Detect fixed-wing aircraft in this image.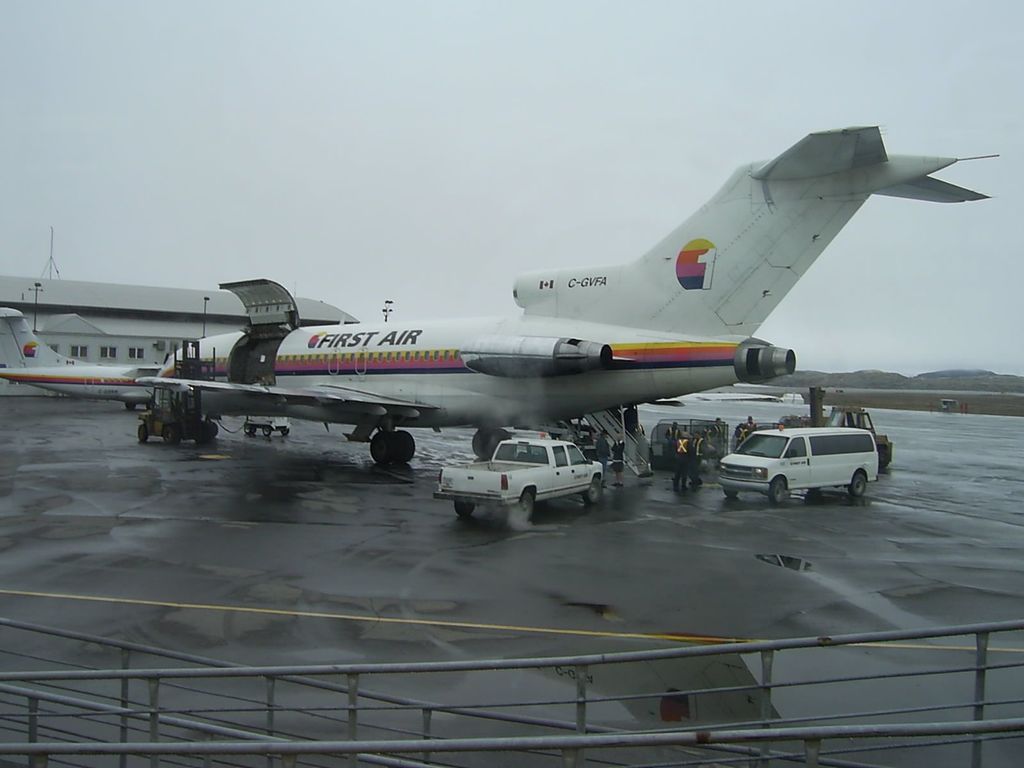
Detection: bbox(156, 124, 1010, 463).
